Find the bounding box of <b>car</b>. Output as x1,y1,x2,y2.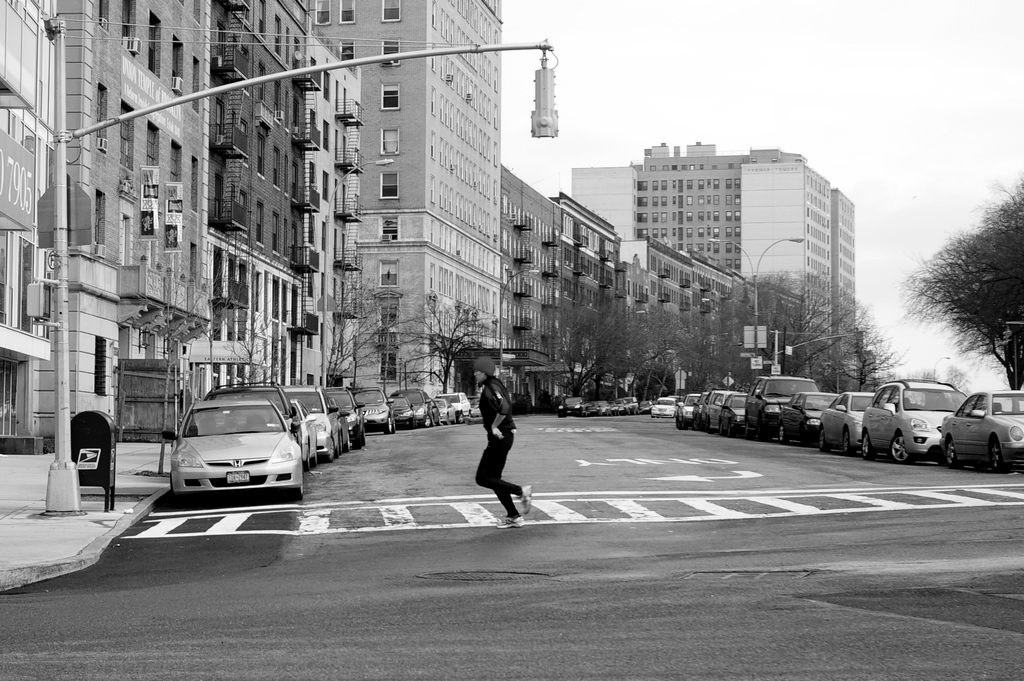
817,388,868,453.
